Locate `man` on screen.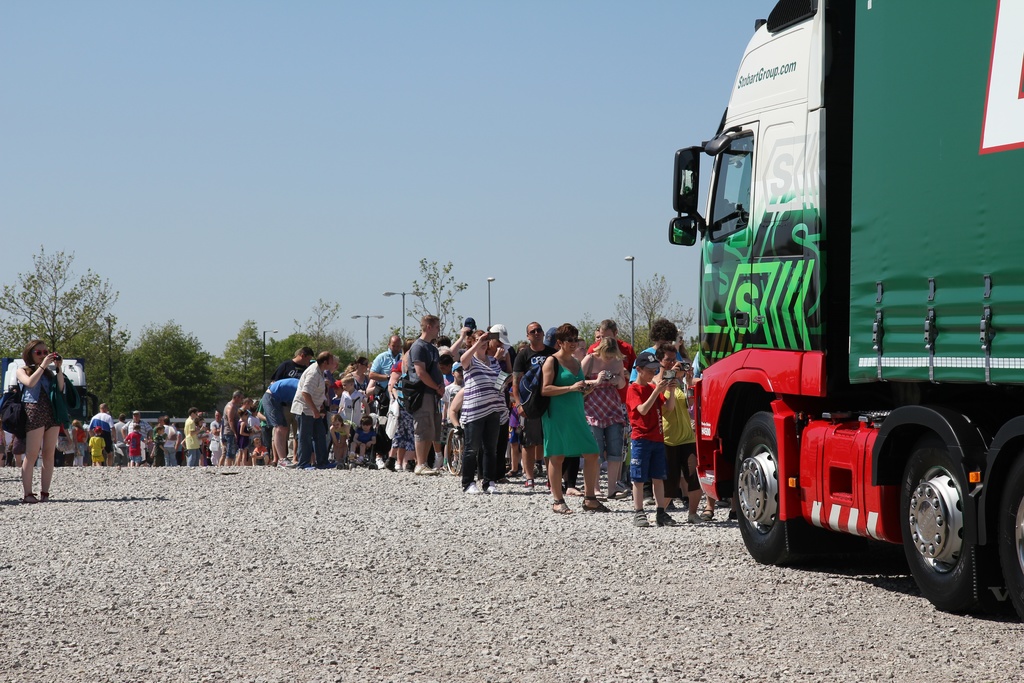
On screen at detection(90, 401, 119, 463).
